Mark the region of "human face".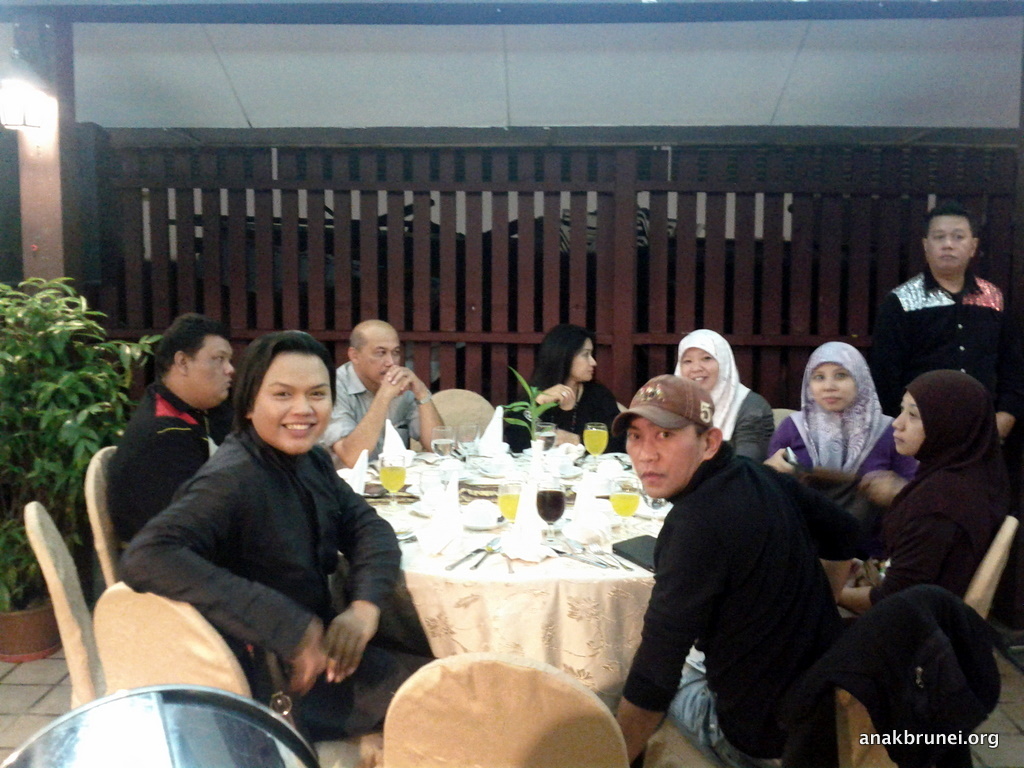
Region: (left=570, top=338, right=596, bottom=382).
